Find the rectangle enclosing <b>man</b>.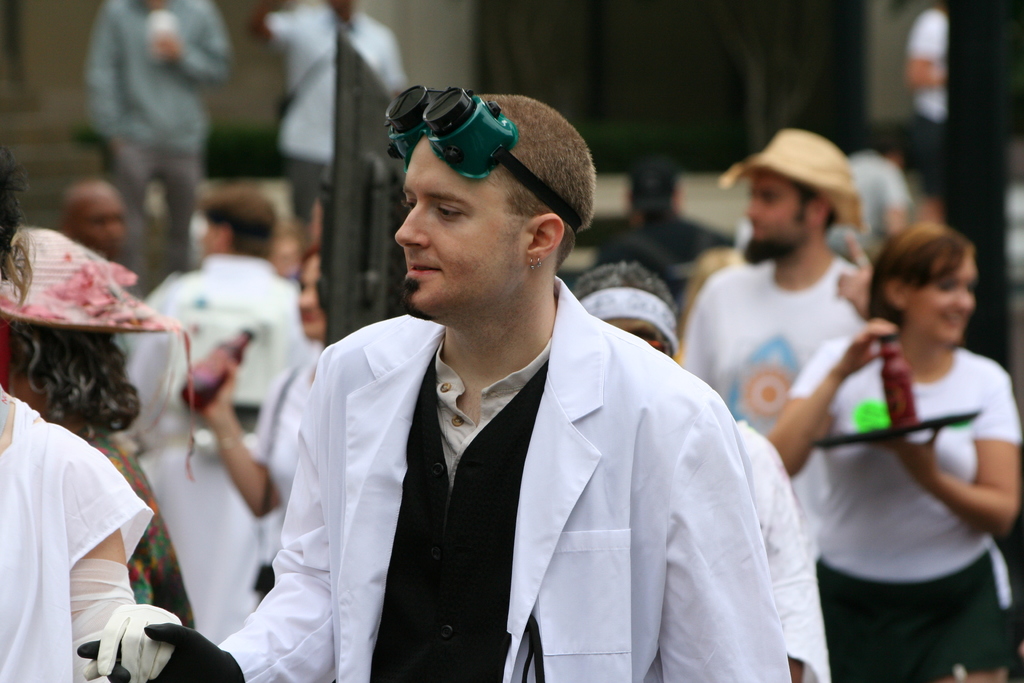
[58, 178, 125, 257].
